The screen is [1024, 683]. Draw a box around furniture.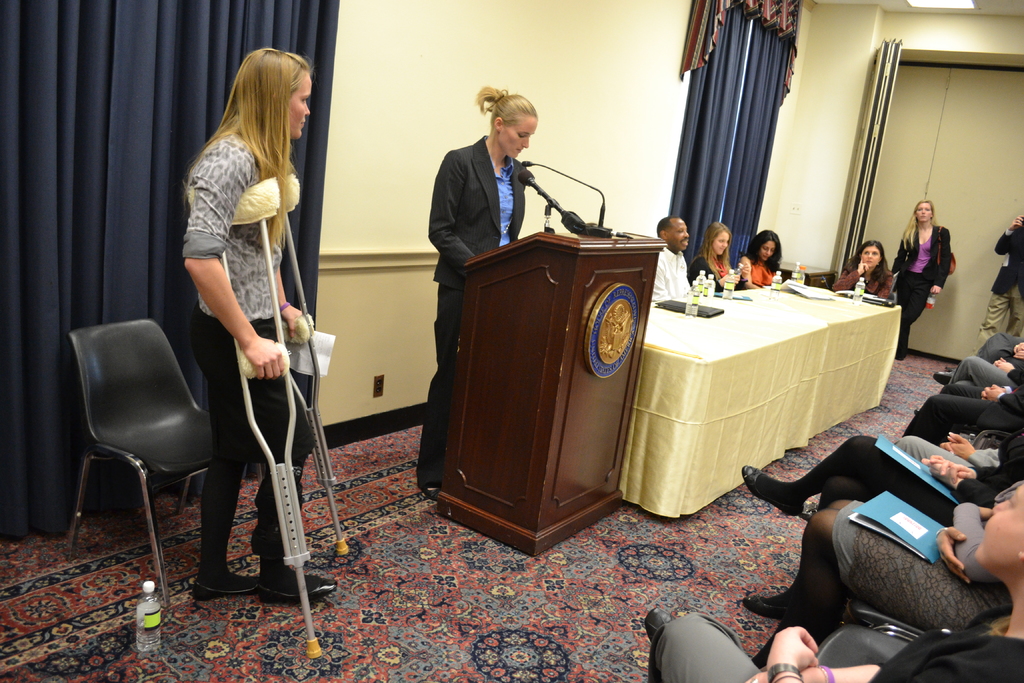
436, 229, 668, 559.
